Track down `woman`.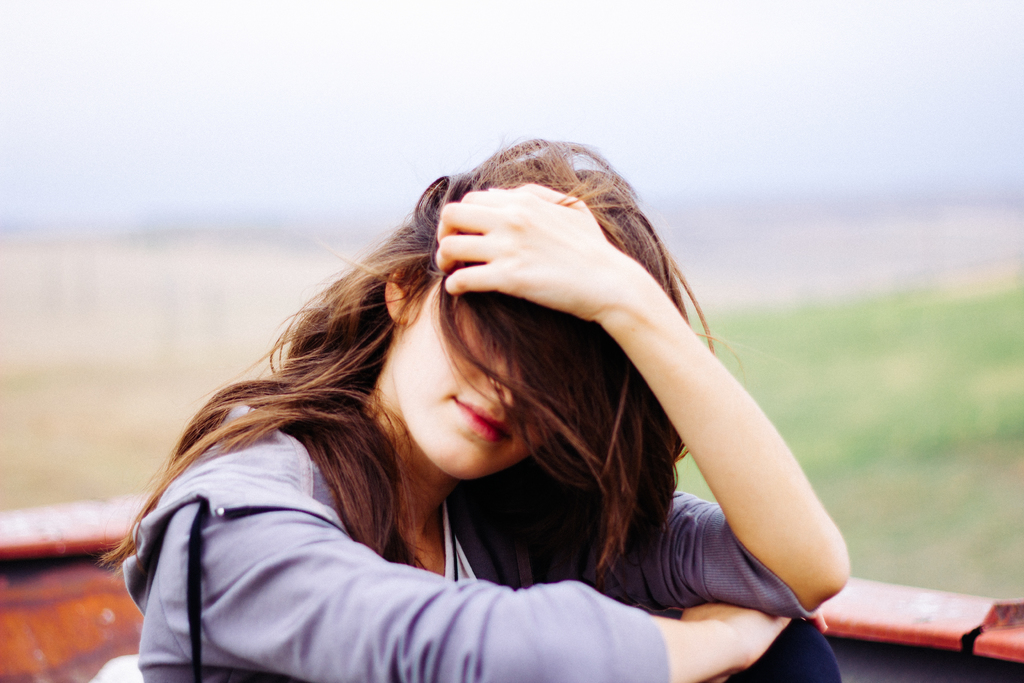
Tracked to <box>167,117,876,676</box>.
